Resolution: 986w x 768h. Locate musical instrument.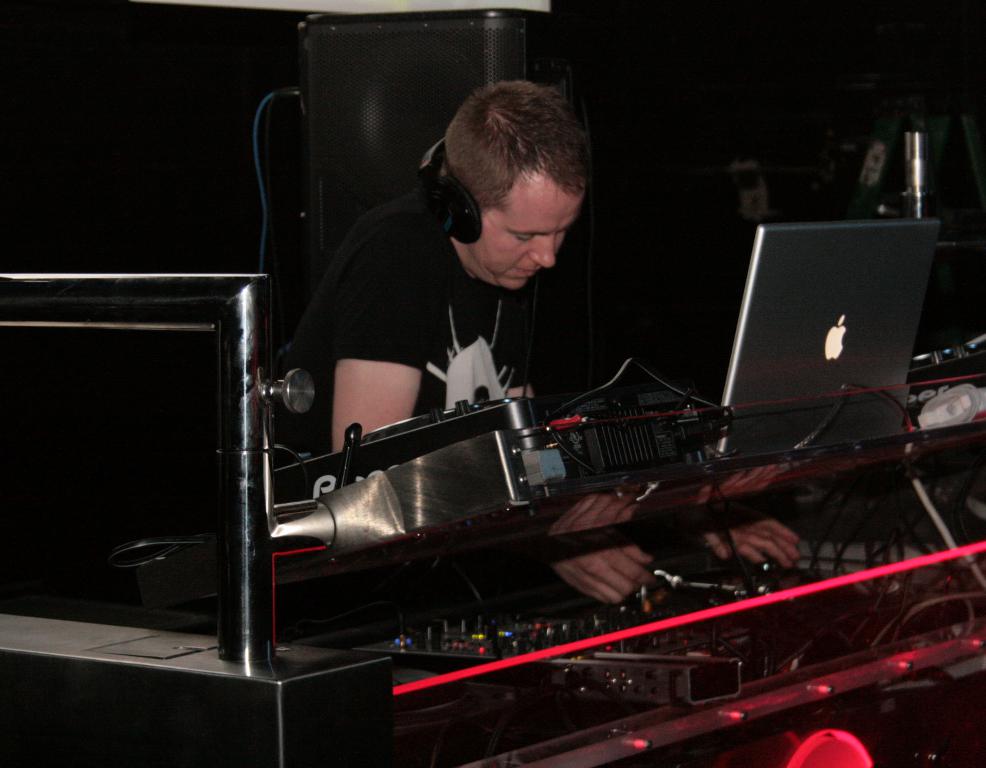
bbox(235, 353, 985, 541).
